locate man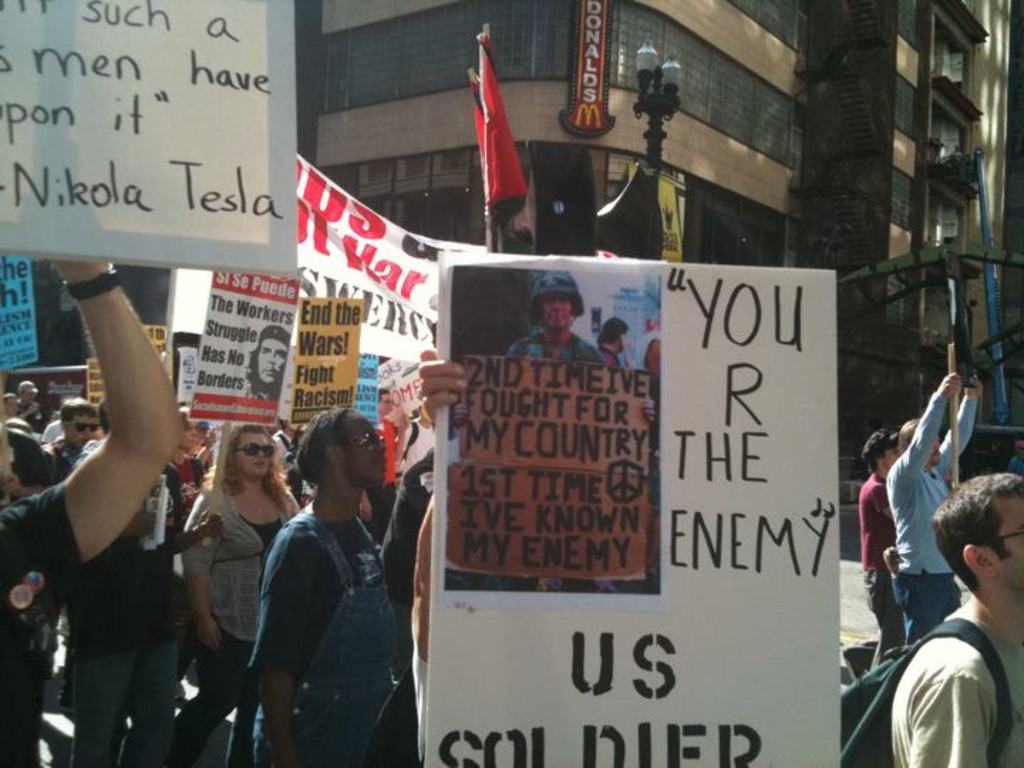
region(0, 256, 189, 767)
